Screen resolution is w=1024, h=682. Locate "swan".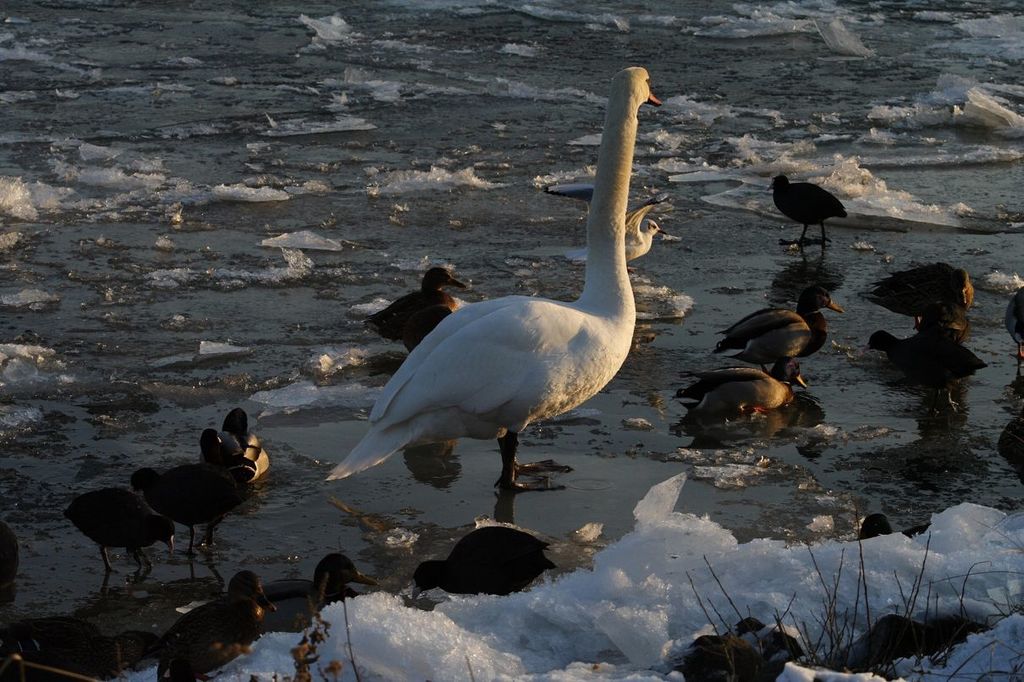
<bbox>131, 454, 263, 554</bbox>.
